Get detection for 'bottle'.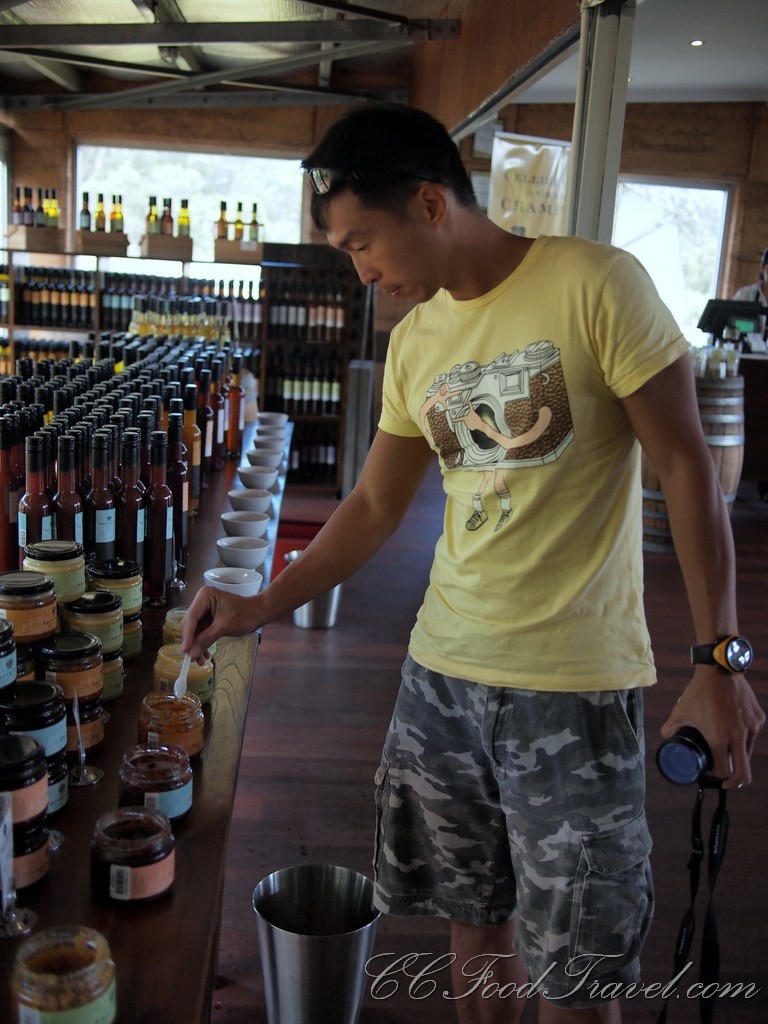
Detection: 113, 269, 122, 324.
